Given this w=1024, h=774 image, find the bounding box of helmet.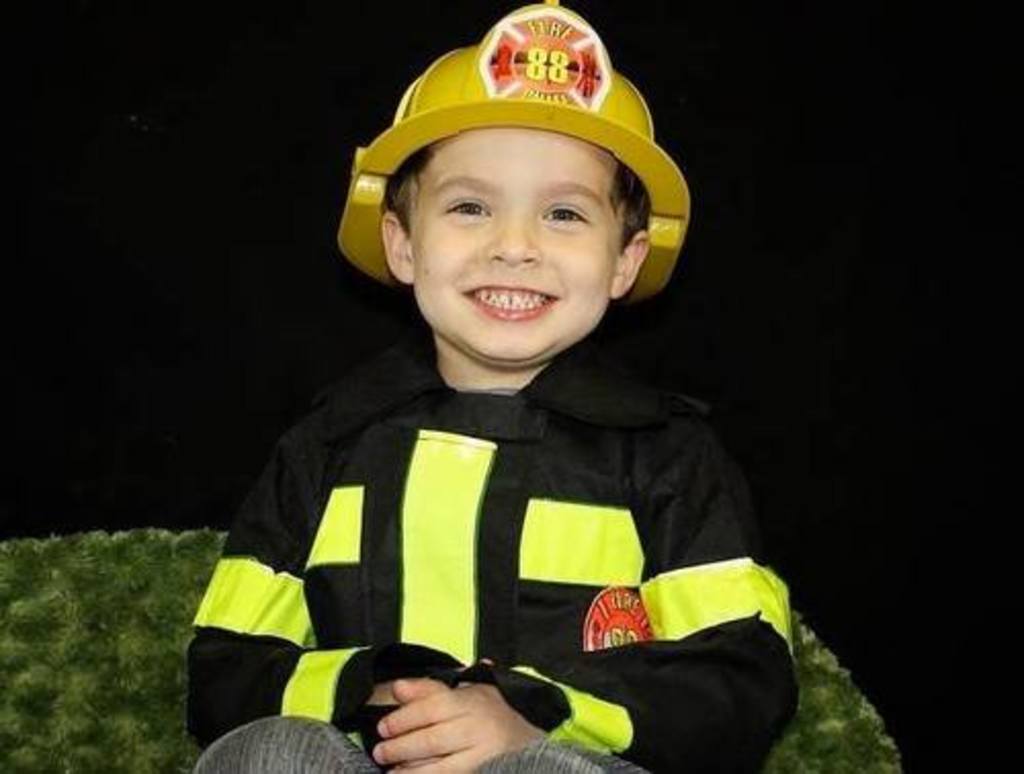
{"x1": 338, "y1": 0, "x2": 690, "y2": 309}.
